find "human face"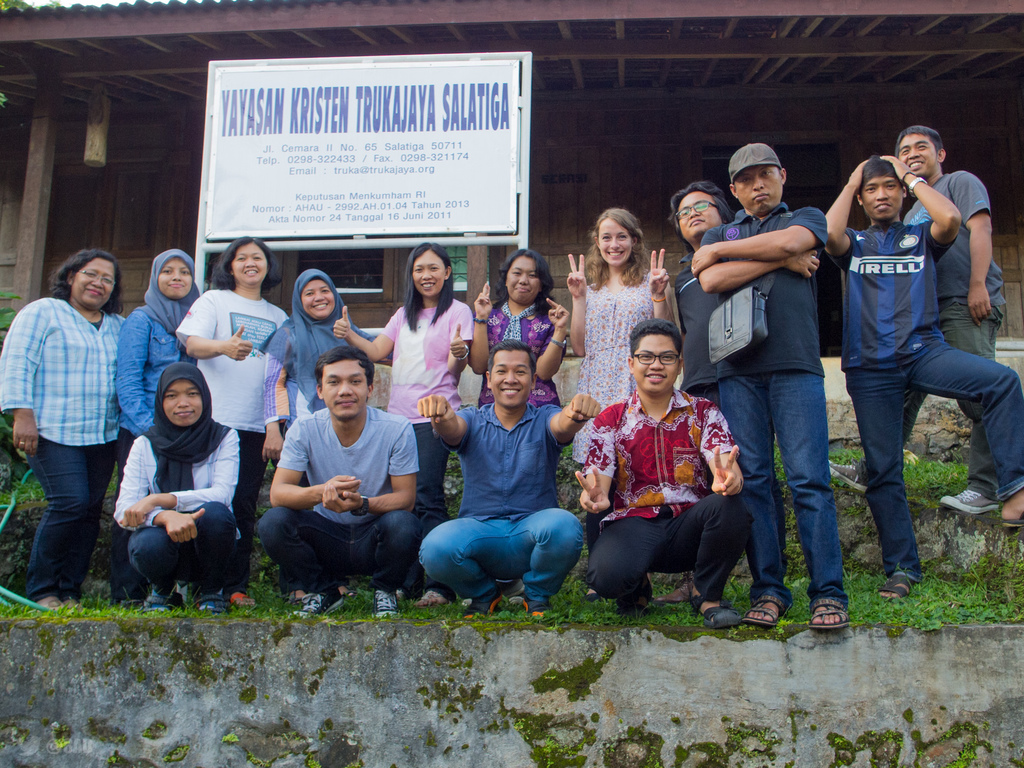
box(676, 191, 712, 240)
